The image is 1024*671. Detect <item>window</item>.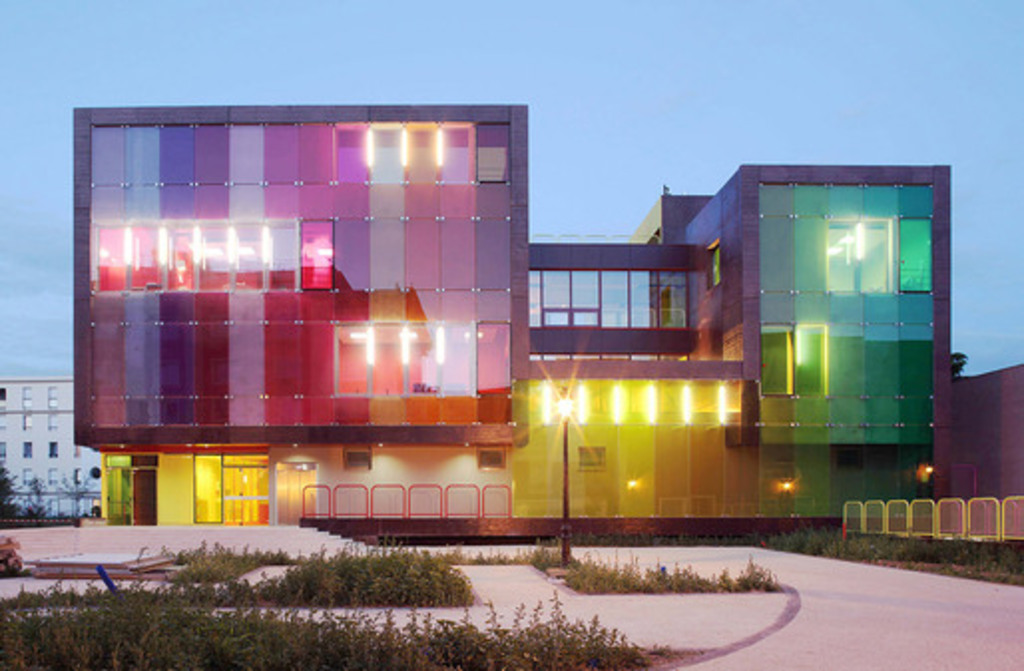
Detection: 24,384,34,410.
